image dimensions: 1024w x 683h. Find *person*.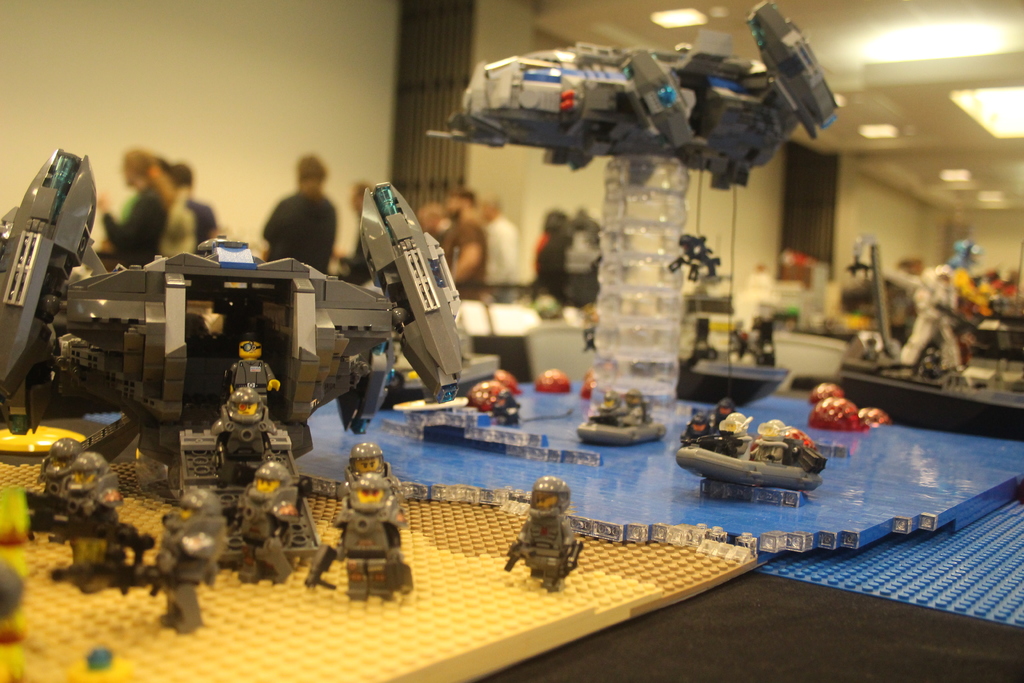
(x1=207, y1=386, x2=278, y2=464).
